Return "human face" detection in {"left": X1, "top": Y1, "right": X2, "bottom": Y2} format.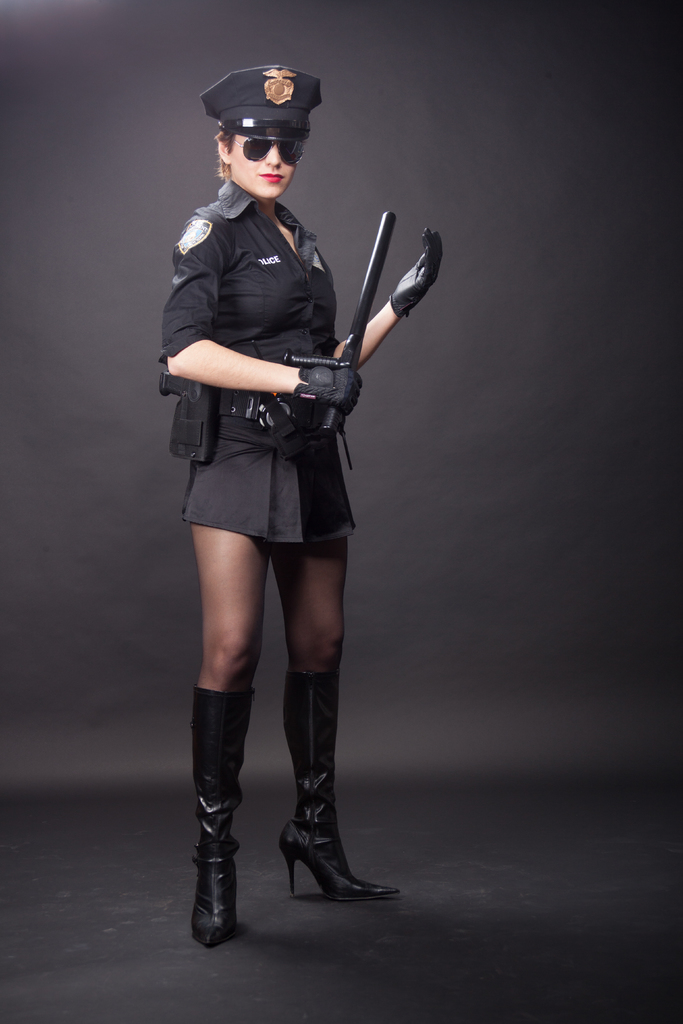
{"left": 229, "top": 127, "right": 299, "bottom": 199}.
